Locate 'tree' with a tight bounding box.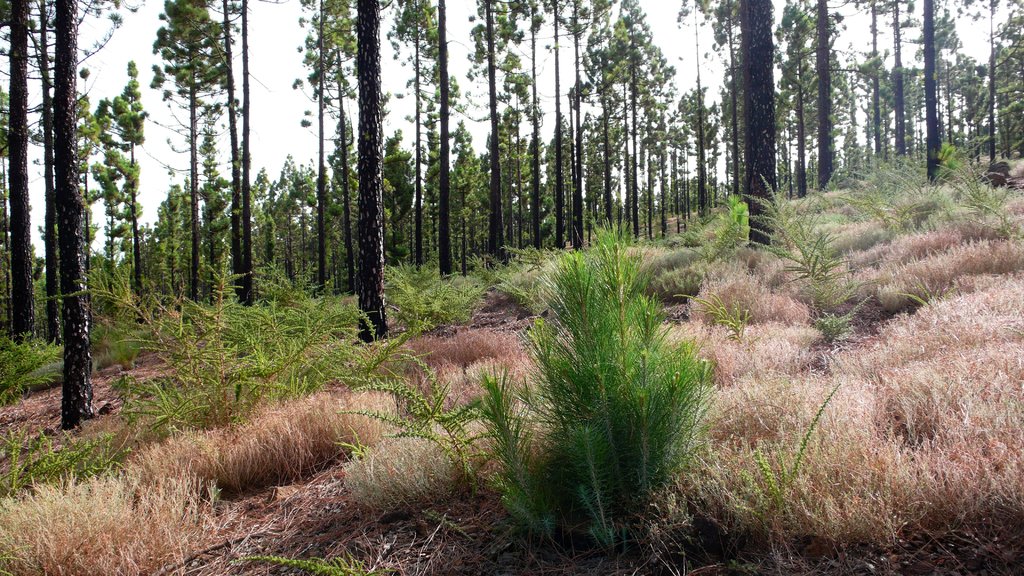
584, 0, 630, 241.
